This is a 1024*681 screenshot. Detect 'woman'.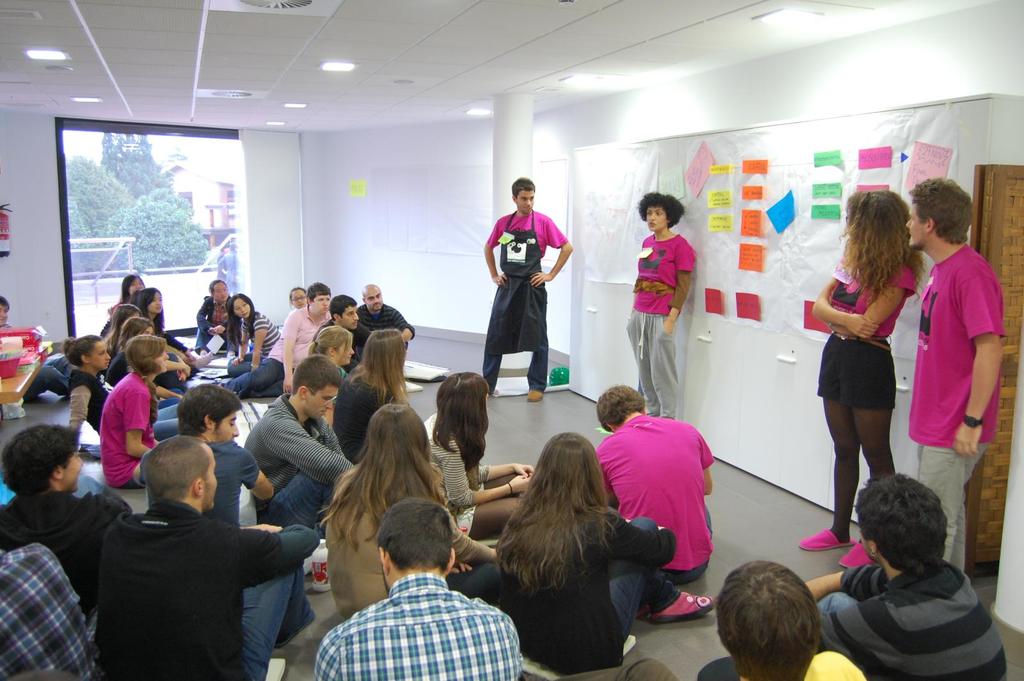
crop(99, 330, 187, 493).
